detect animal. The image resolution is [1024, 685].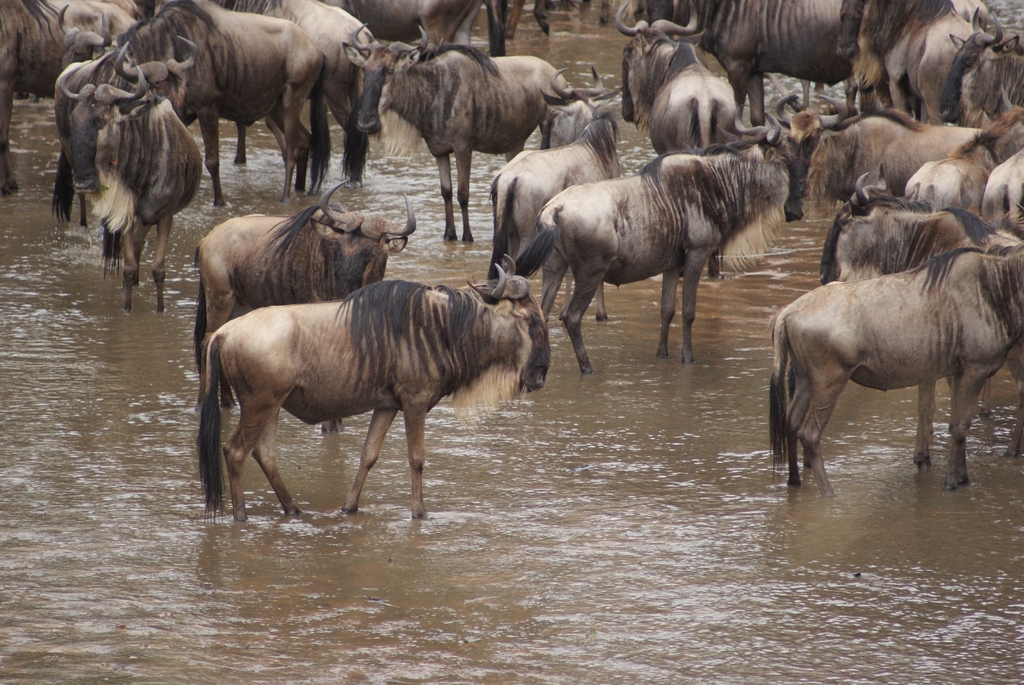
(616,0,744,156).
